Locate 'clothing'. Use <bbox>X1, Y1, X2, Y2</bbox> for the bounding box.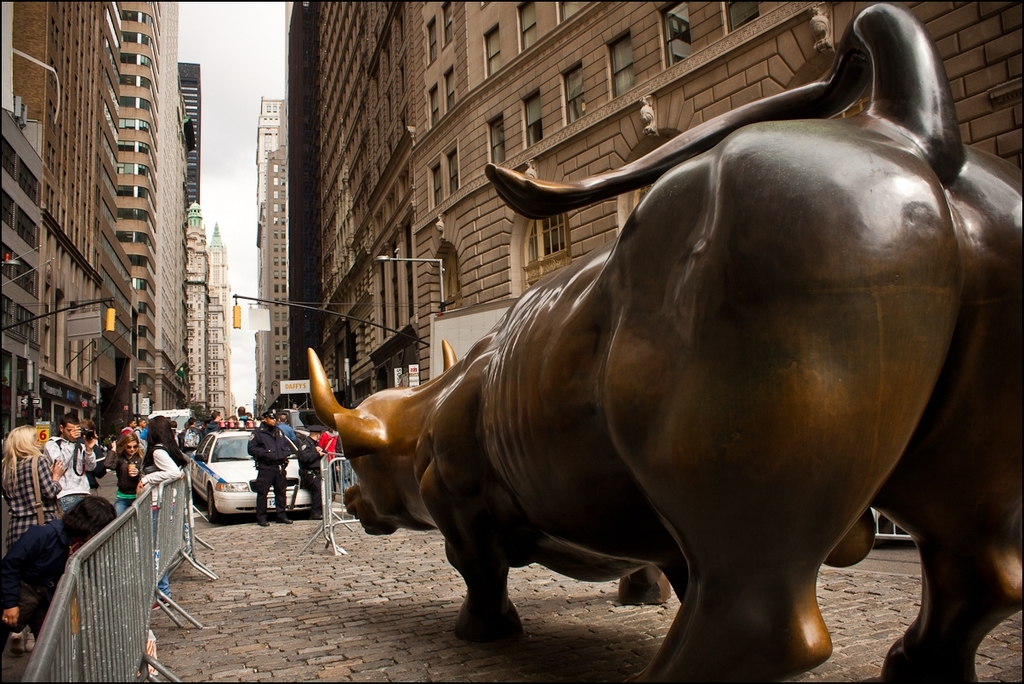
<bbox>296, 442, 324, 509</bbox>.
